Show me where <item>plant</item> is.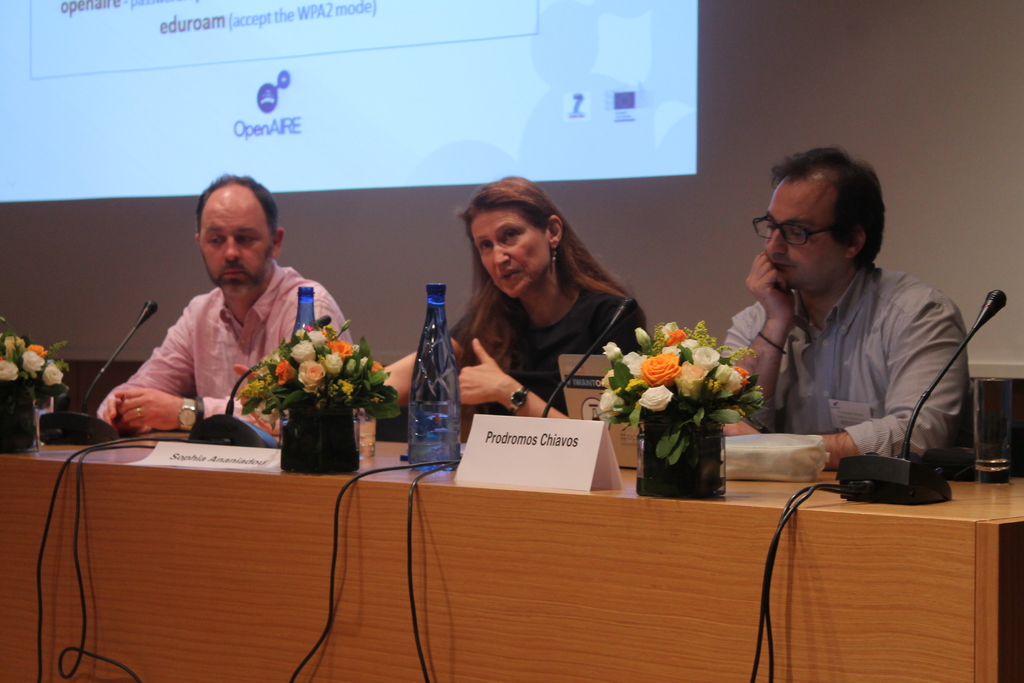
<item>plant</item> is at [x1=586, y1=308, x2=775, y2=472].
